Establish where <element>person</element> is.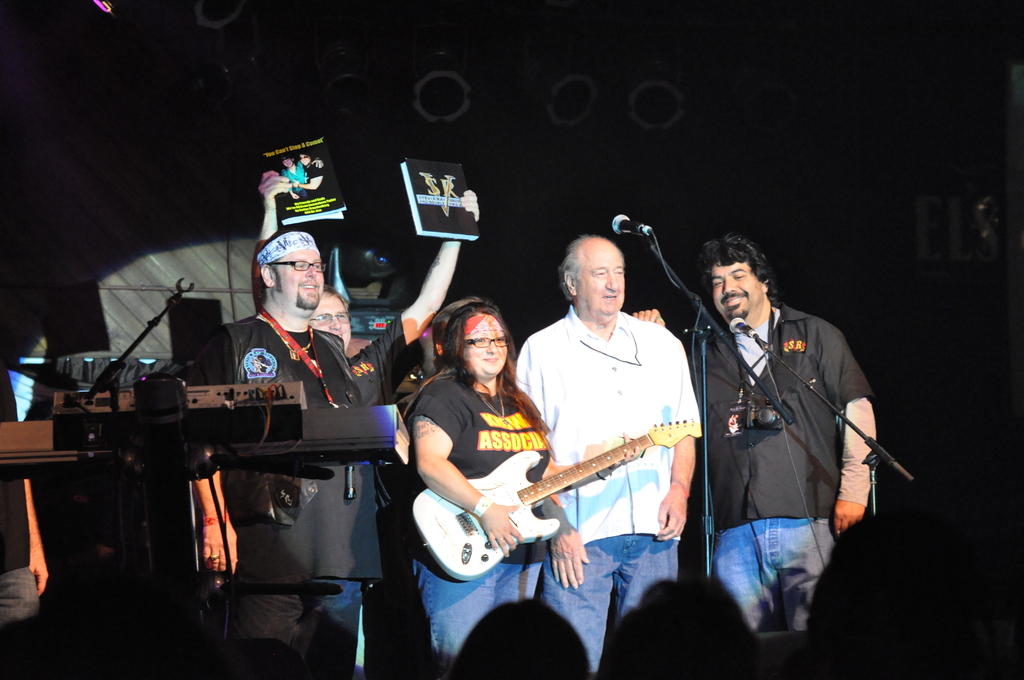
Established at [279, 155, 325, 198].
